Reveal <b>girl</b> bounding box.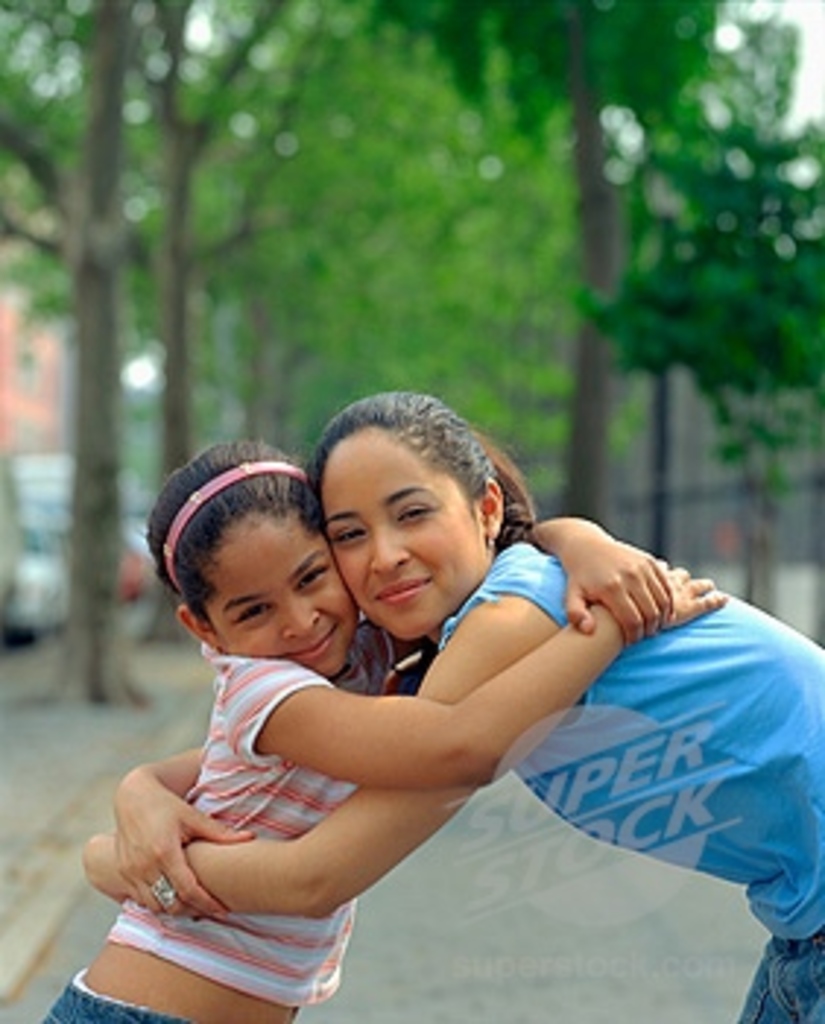
Revealed: pyautogui.locateOnScreen(85, 389, 822, 1021).
